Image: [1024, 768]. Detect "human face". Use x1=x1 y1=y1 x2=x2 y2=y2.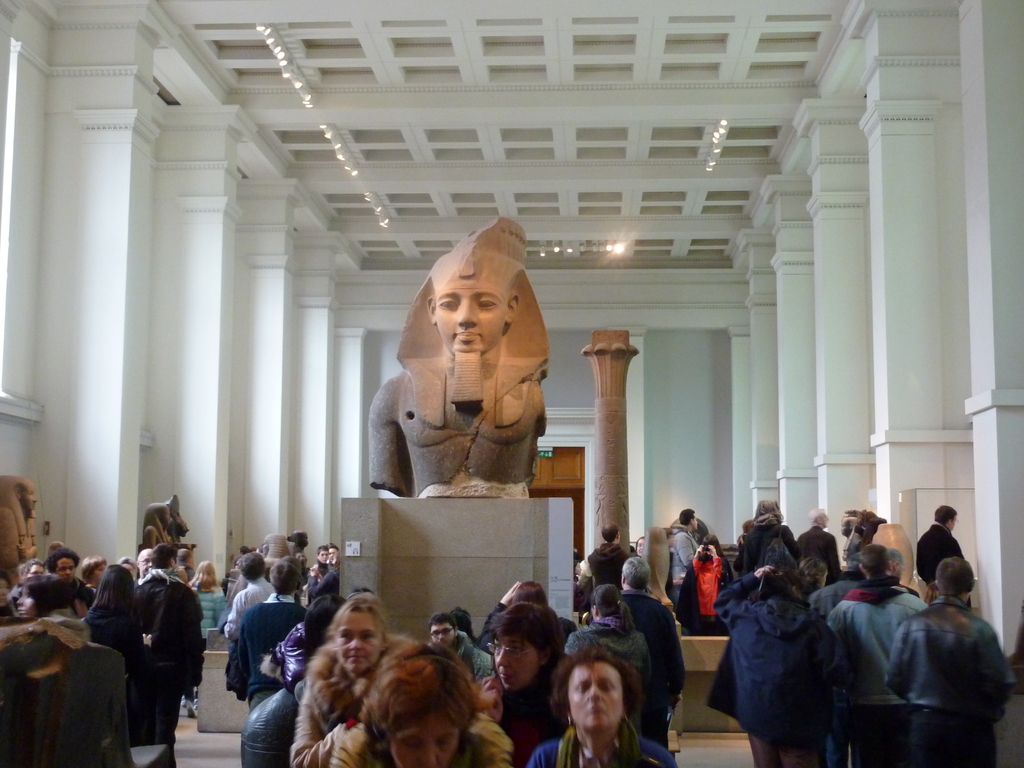
x1=326 y1=545 x2=338 y2=568.
